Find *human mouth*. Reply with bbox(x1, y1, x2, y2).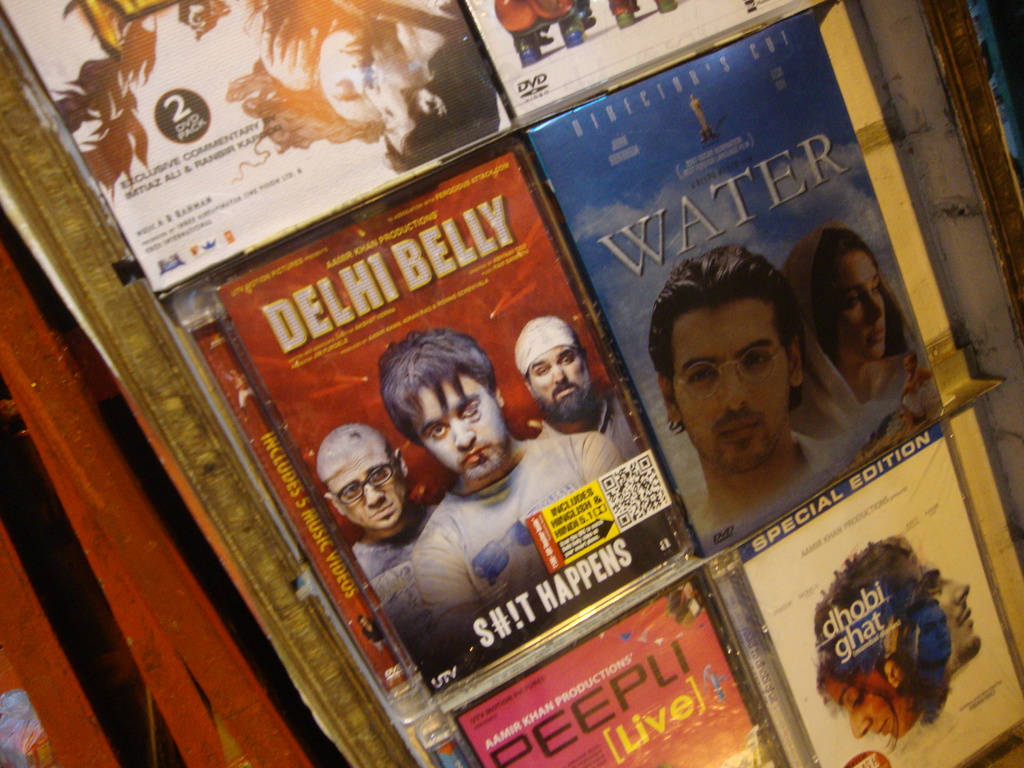
bbox(373, 500, 394, 519).
